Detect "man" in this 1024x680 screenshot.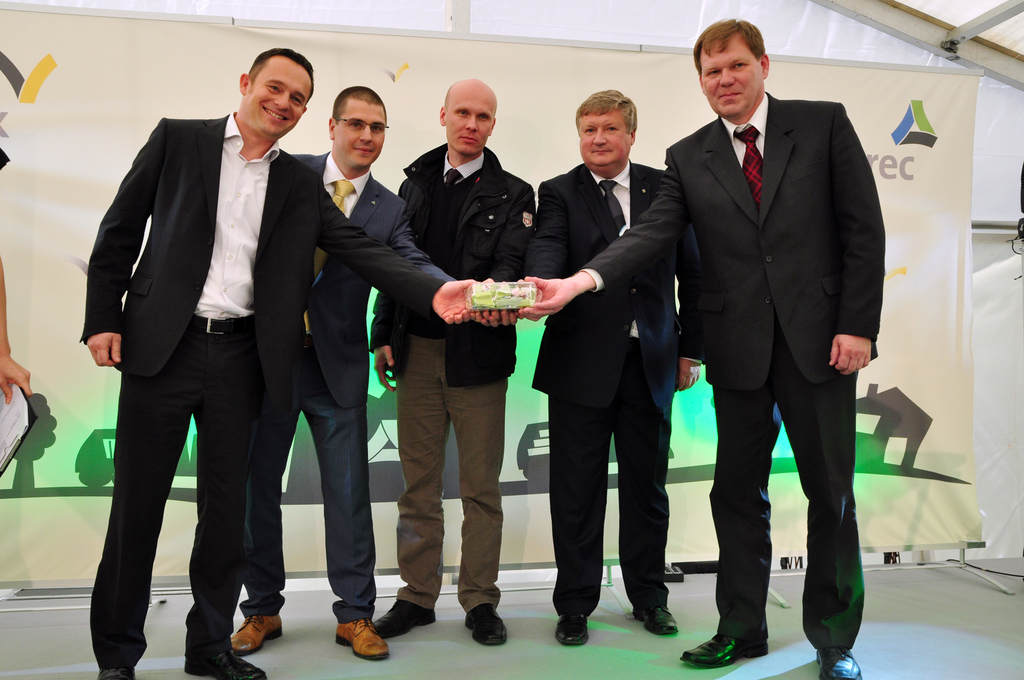
Detection: [518, 17, 887, 679].
